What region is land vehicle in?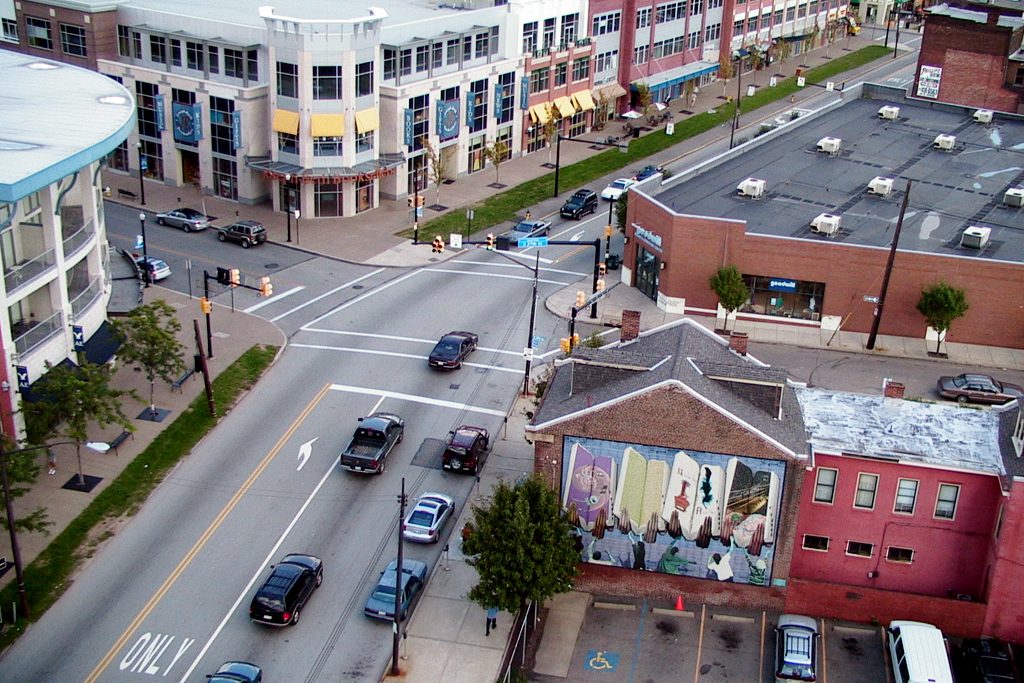
{"x1": 250, "y1": 554, "x2": 319, "y2": 626}.
